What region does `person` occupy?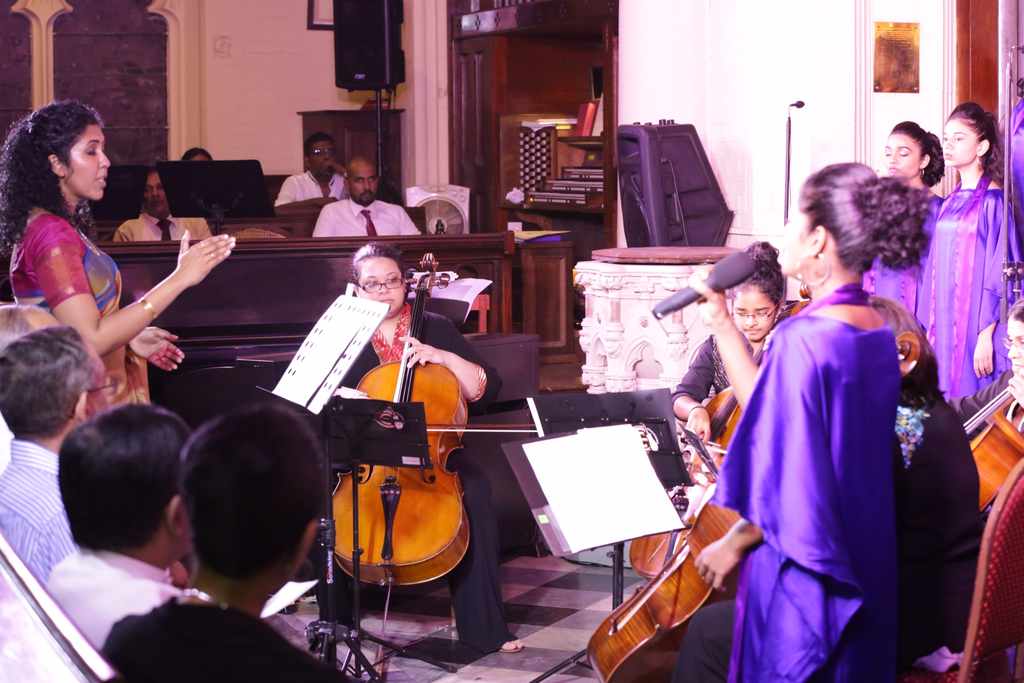
x1=673 y1=242 x2=790 y2=443.
